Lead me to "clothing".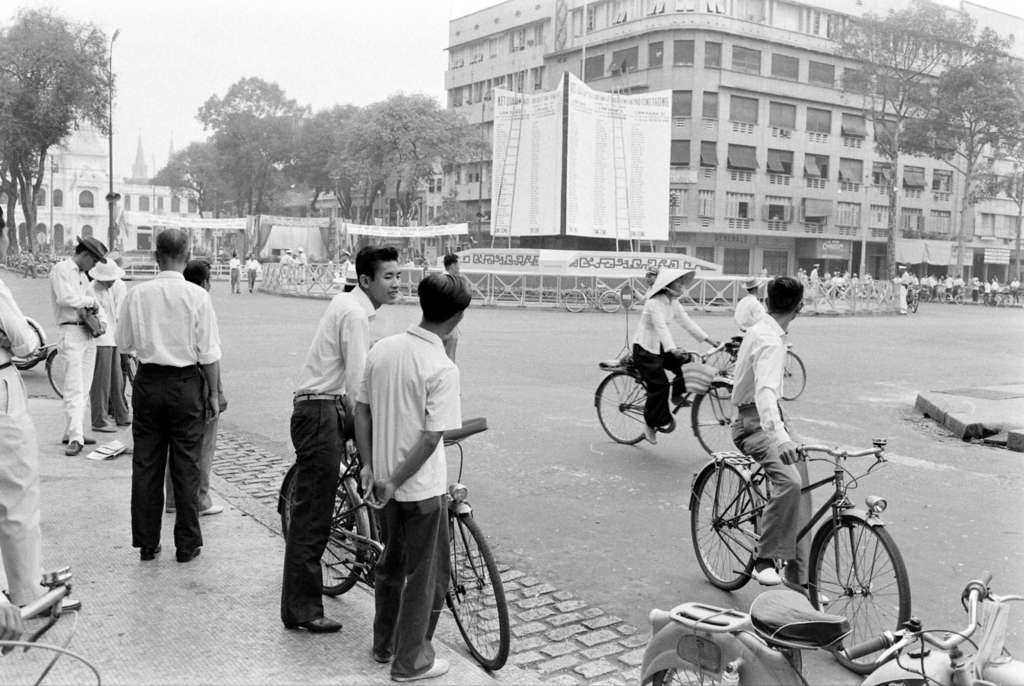
Lead to rect(229, 251, 237, 295).
